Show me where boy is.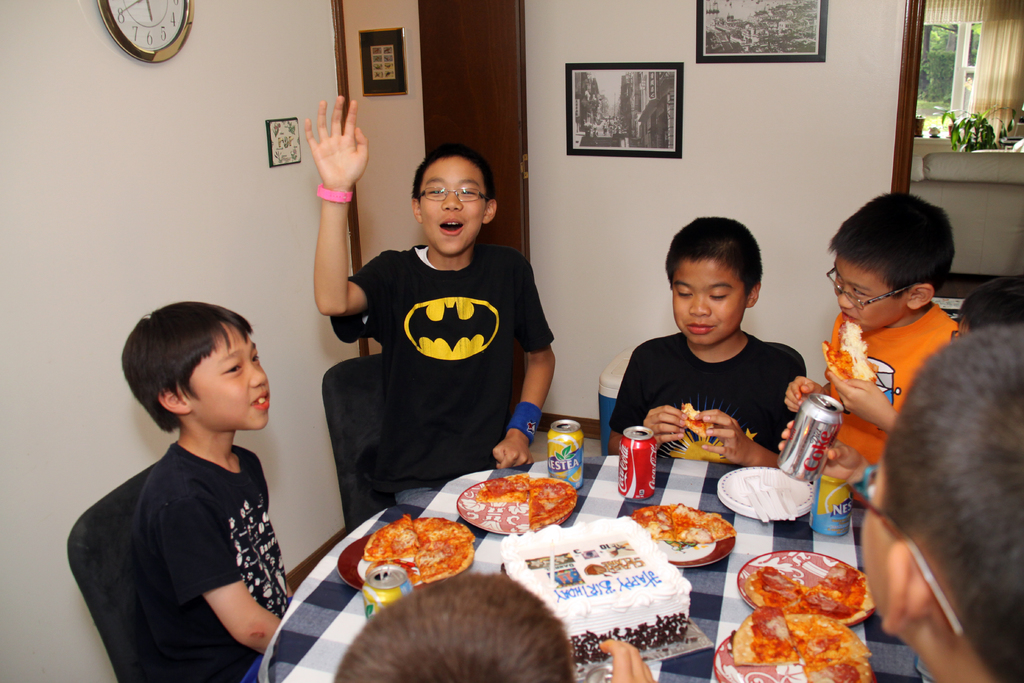
boy is at select_region(849, 306, 1023, 682).
